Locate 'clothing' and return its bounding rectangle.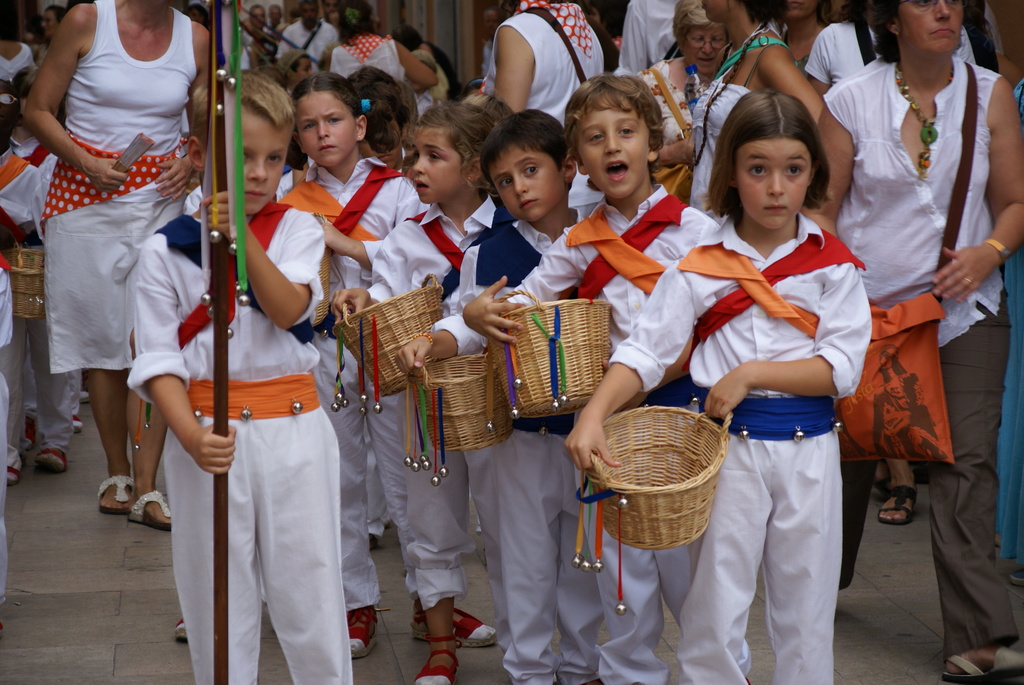
(275, 148, 417, 619).
